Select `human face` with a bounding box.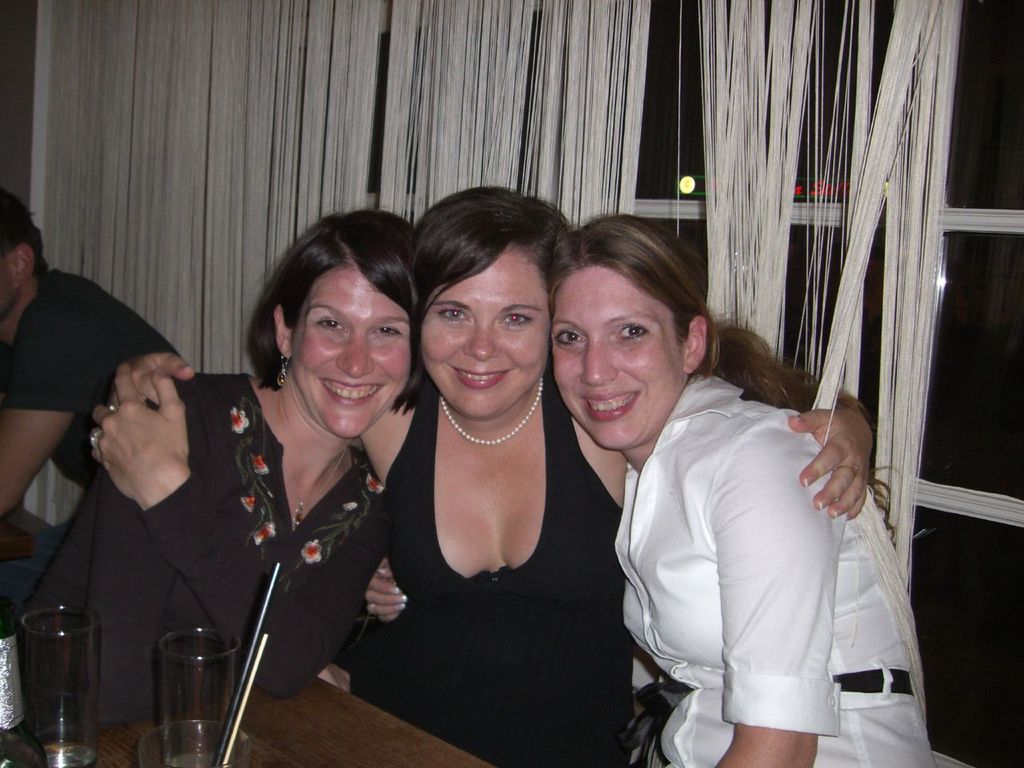
<region>551, 268, 682, 450</region>.
